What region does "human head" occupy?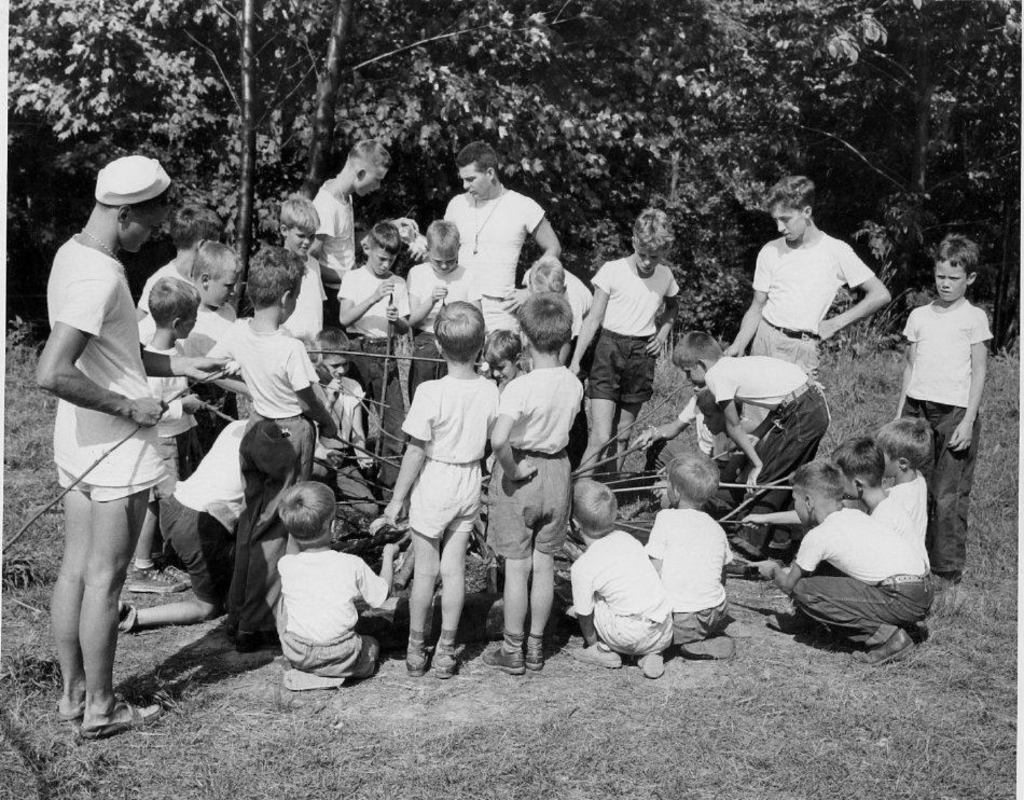
[431, 299, 488, 369].
